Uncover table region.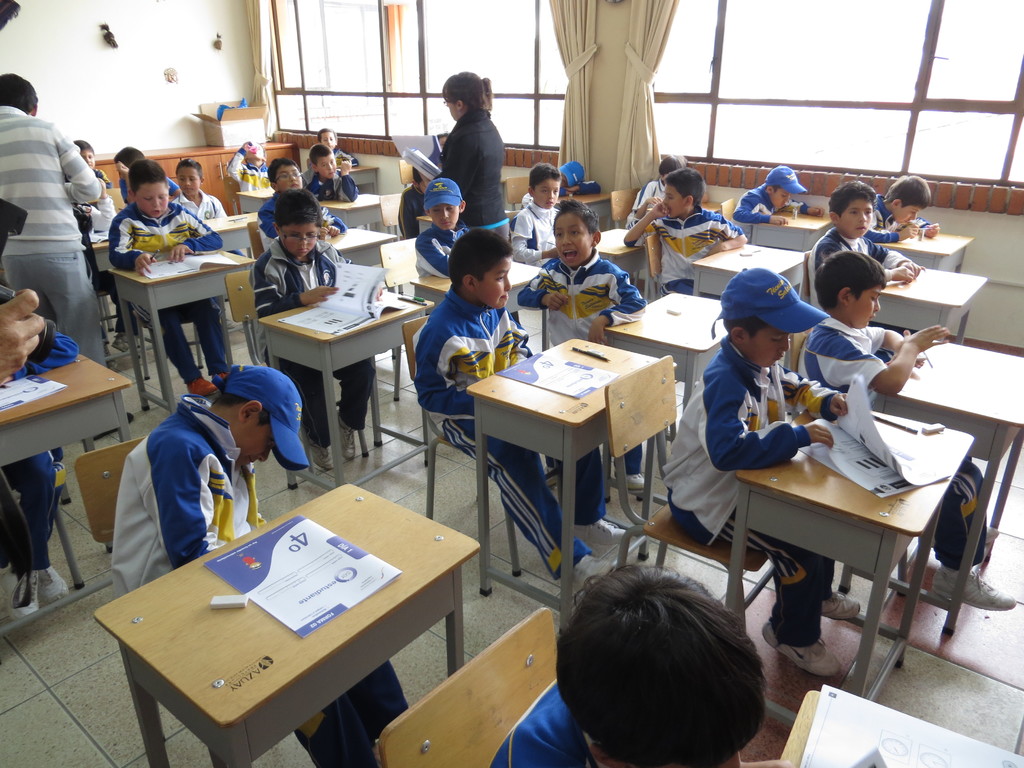
Uncovered: {"left": 201, "top": 198, "right": 260, "bottom": 257}.
